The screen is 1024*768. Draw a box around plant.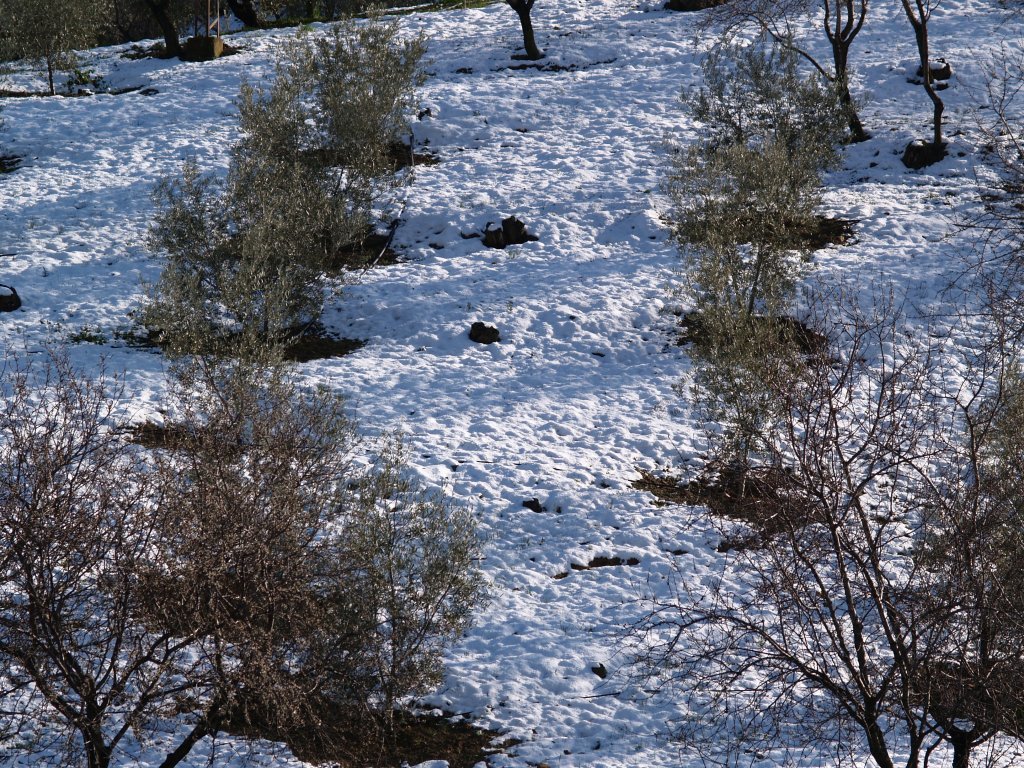
[0, 314, 154, 767].
